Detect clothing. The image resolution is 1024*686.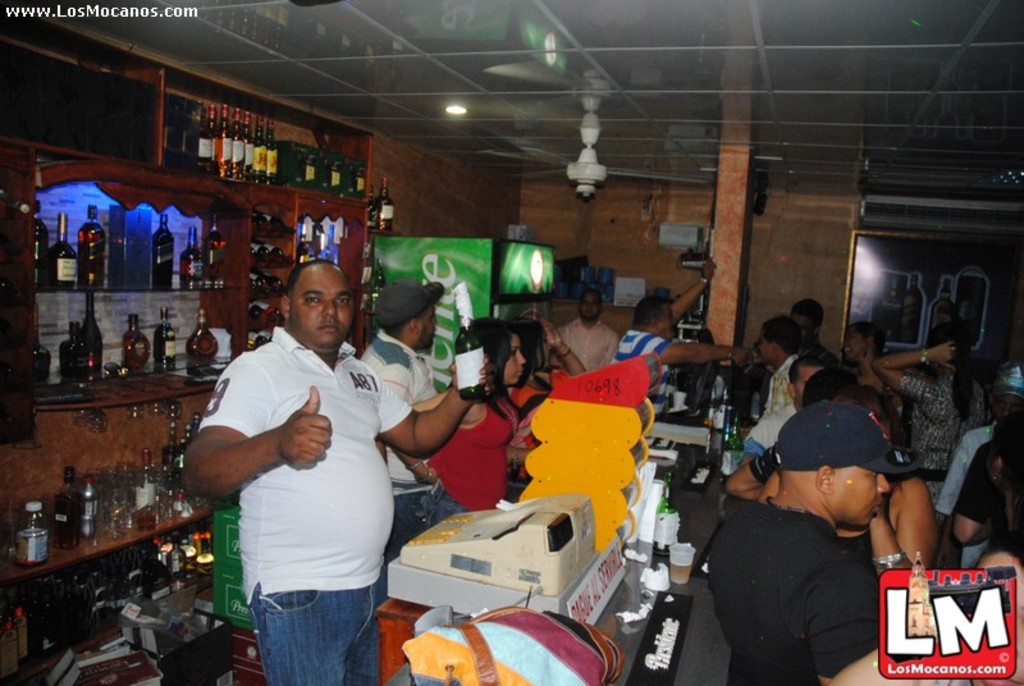
<bbox>433, 397, 516, 522</bbox>.
